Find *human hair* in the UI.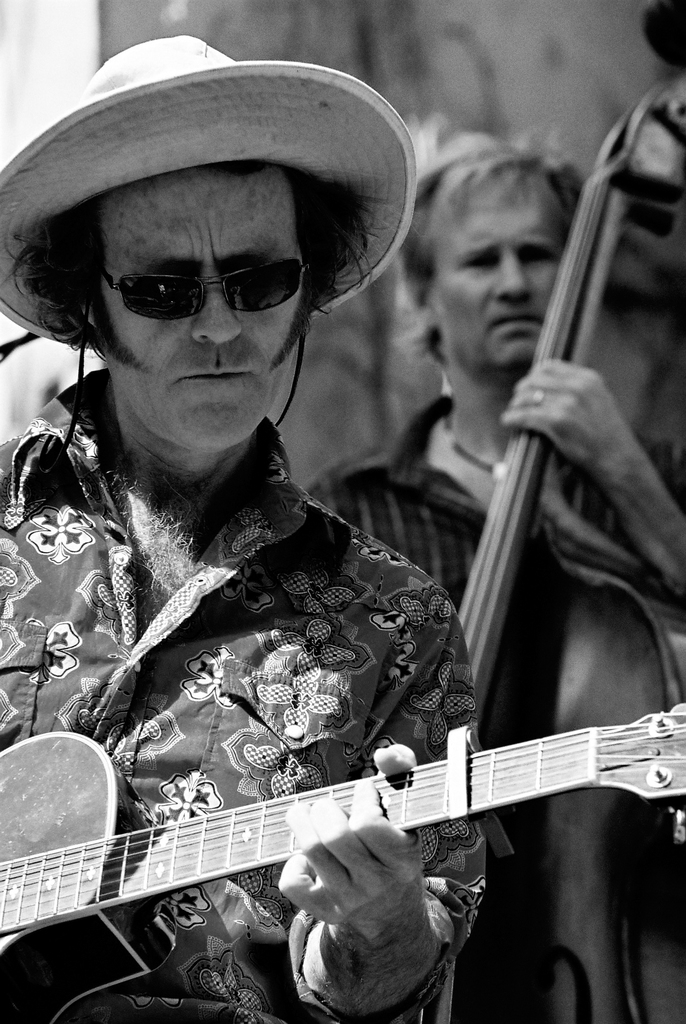
UI element at [393, 106, 589, 364].
